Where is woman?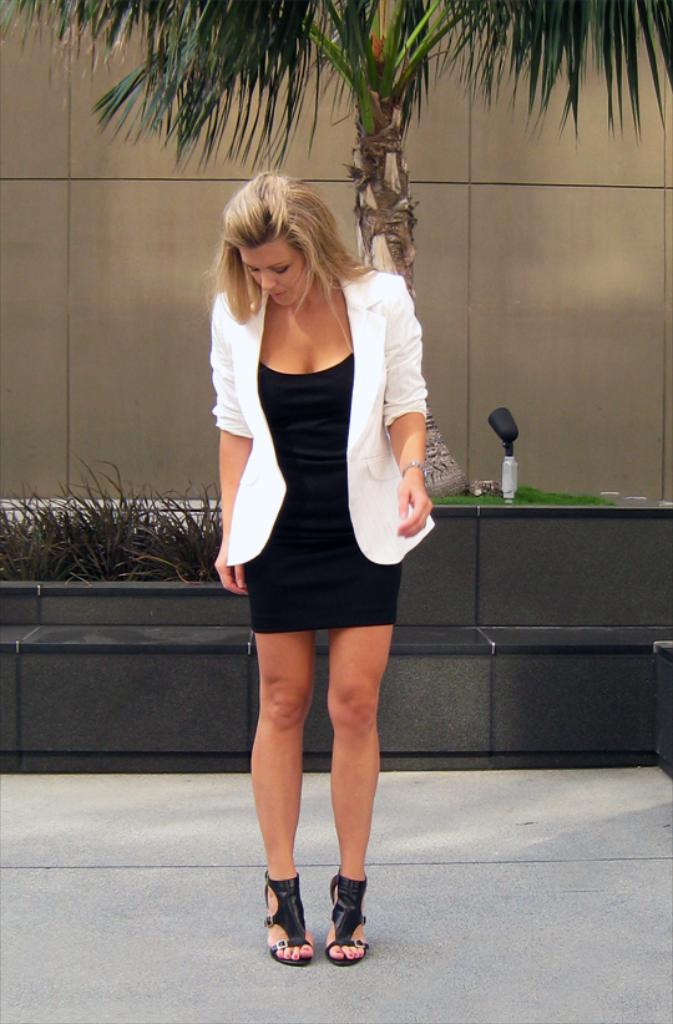
<box>186,171,432,921</box>.
